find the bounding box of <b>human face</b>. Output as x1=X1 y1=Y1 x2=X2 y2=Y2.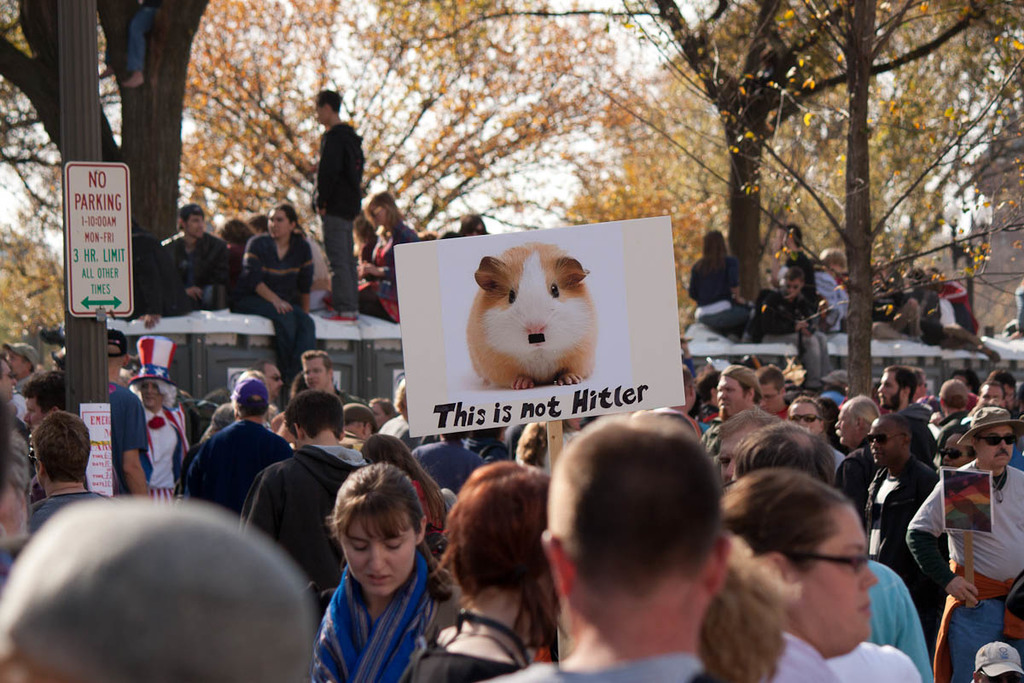
x1=717 y1=429 x2=746 y2=479.
